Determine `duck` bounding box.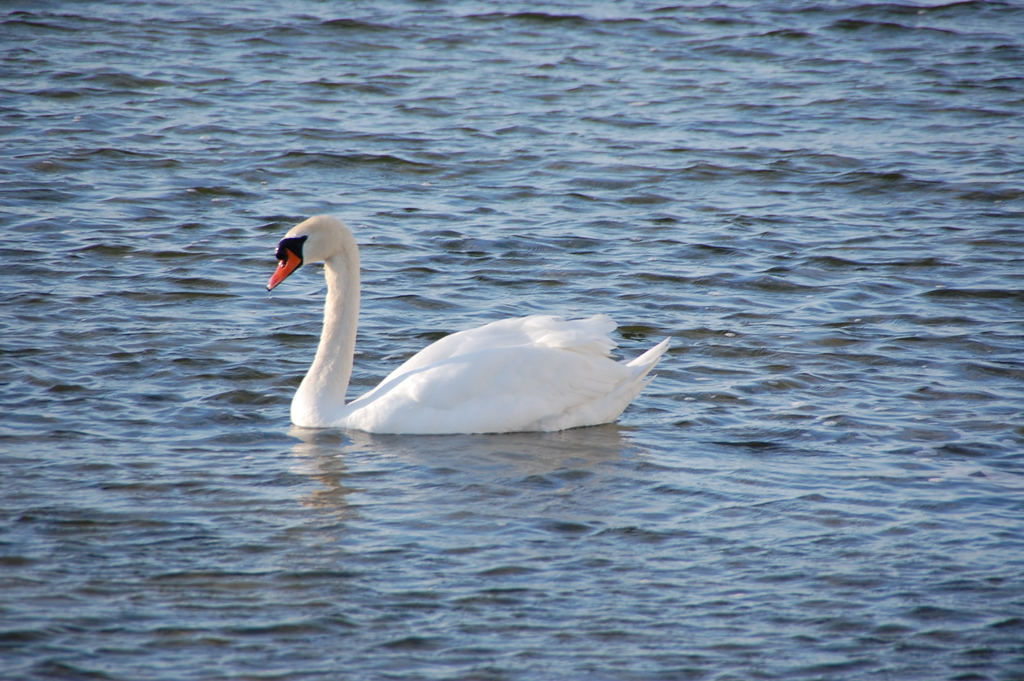
Determined: pyautogui.locateOnScreen(270, 210, 684, 461).
